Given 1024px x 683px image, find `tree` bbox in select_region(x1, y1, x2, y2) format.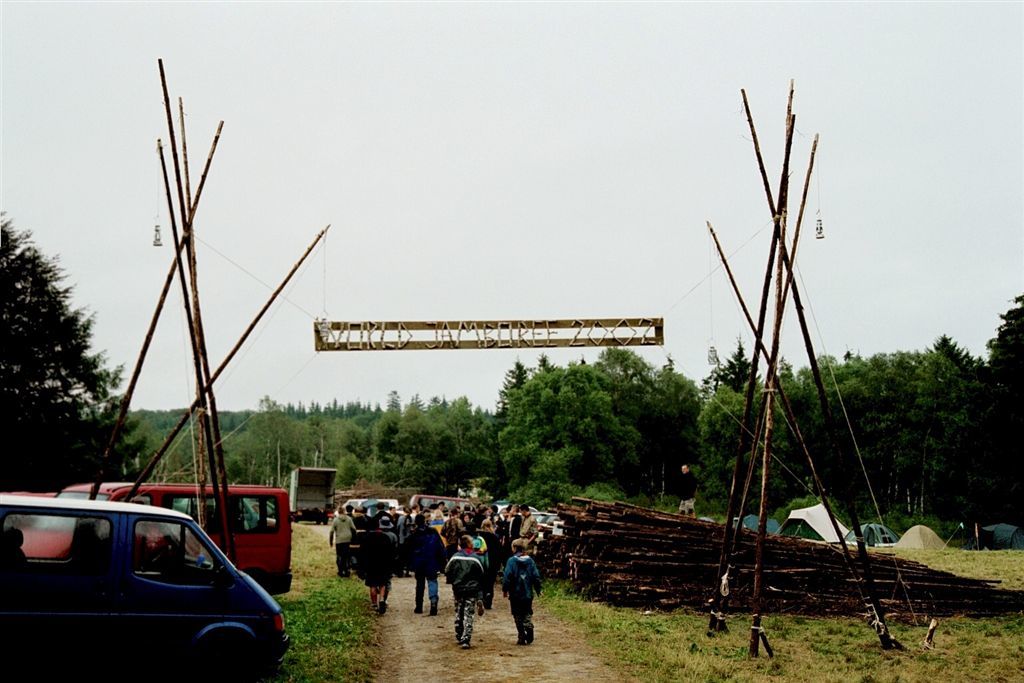
select_region(982, 292, 1023, 529).
